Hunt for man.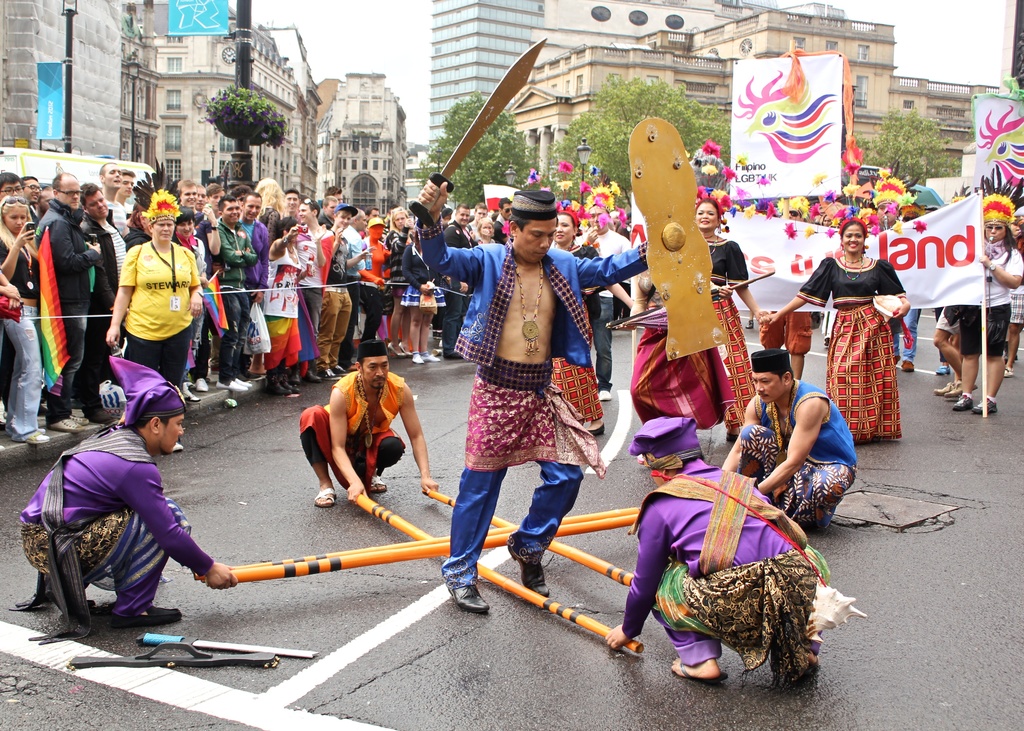
Hunted down at (25, 171, 106, 430).
